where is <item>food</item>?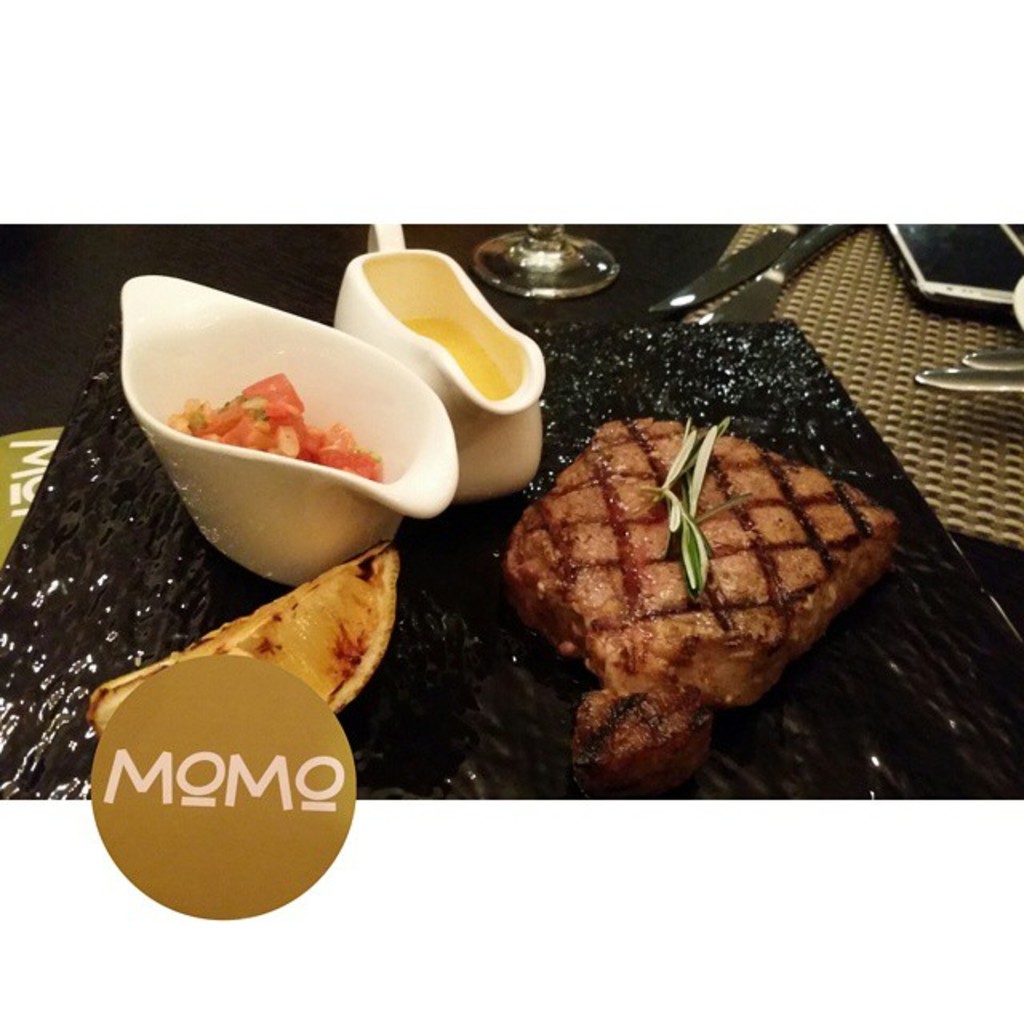
x1=557 y1=403 x2=896 y2=717.
